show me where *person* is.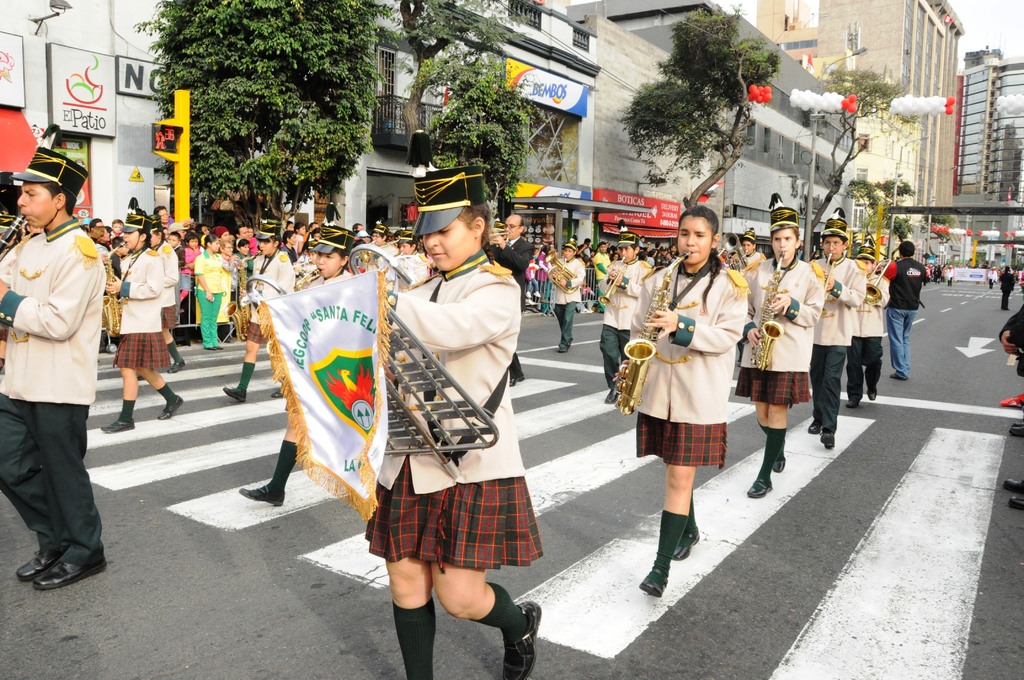
*person* is at x1=215, y1=222, x2=295, y2=400.
